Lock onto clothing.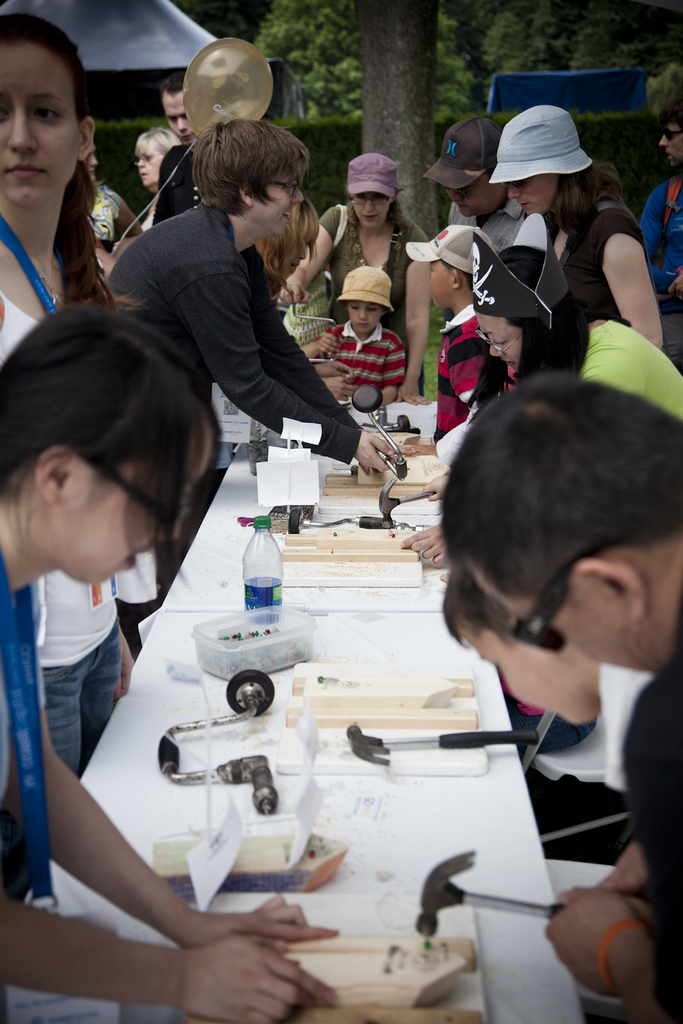
Locked: crop(90, 173, 148, 255).
